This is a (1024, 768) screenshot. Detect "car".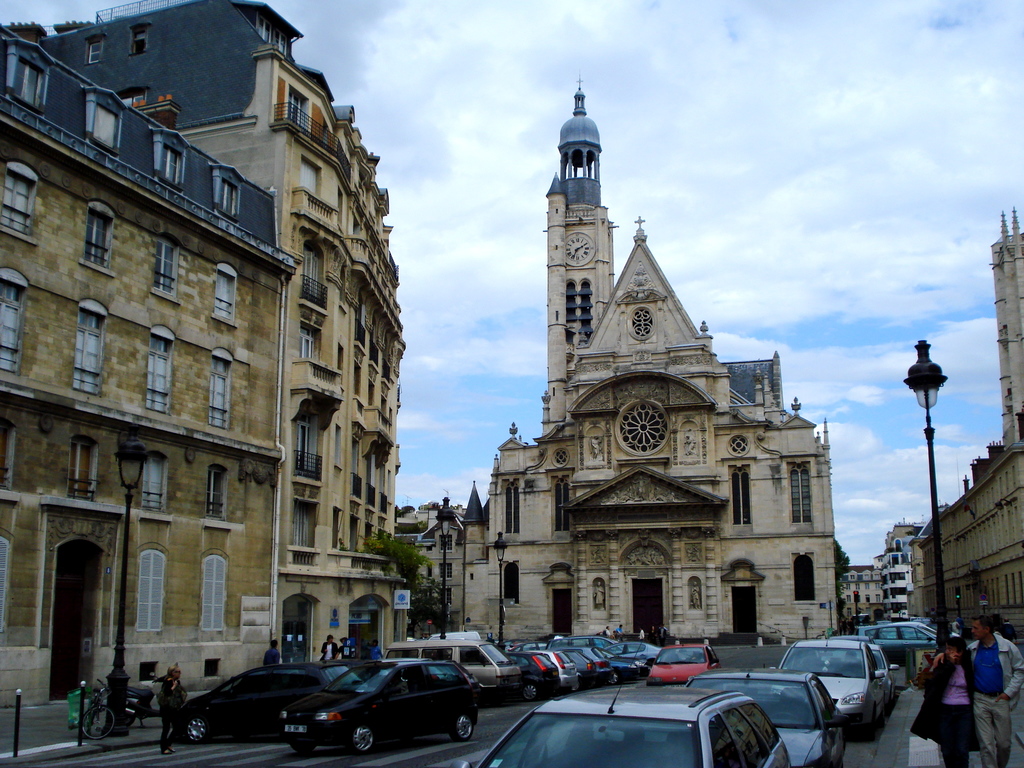
BBox(279, 656, 477, 751).
